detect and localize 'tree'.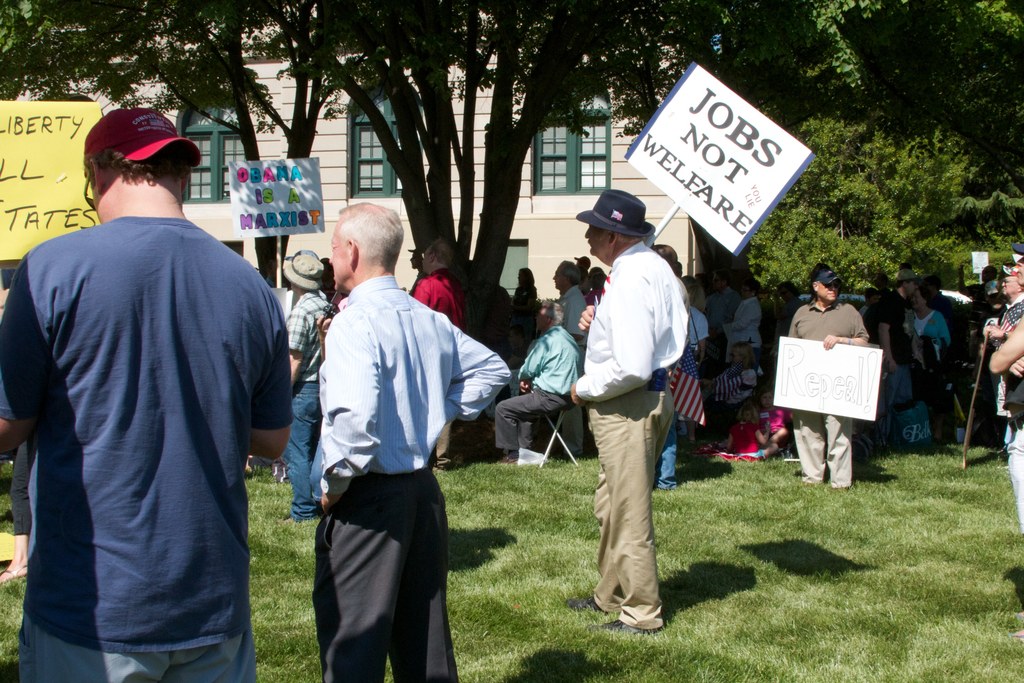
Localized at (0, 62, 612, 461).
